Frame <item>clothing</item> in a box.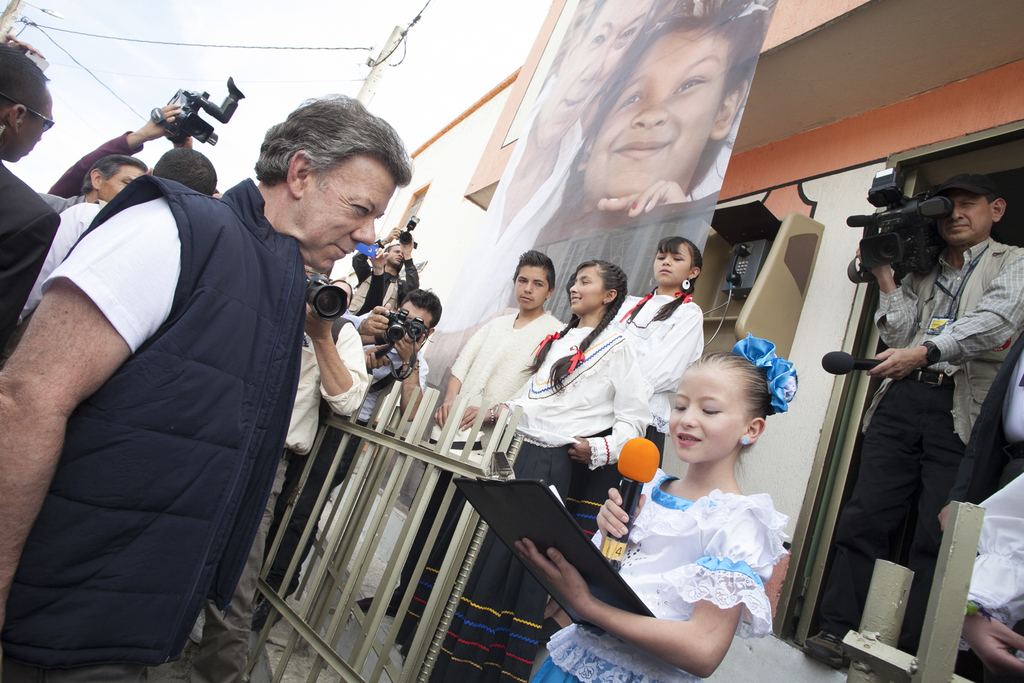
{"x1": 612, "y1": 288, "x2": 703, "y2": 461}.
